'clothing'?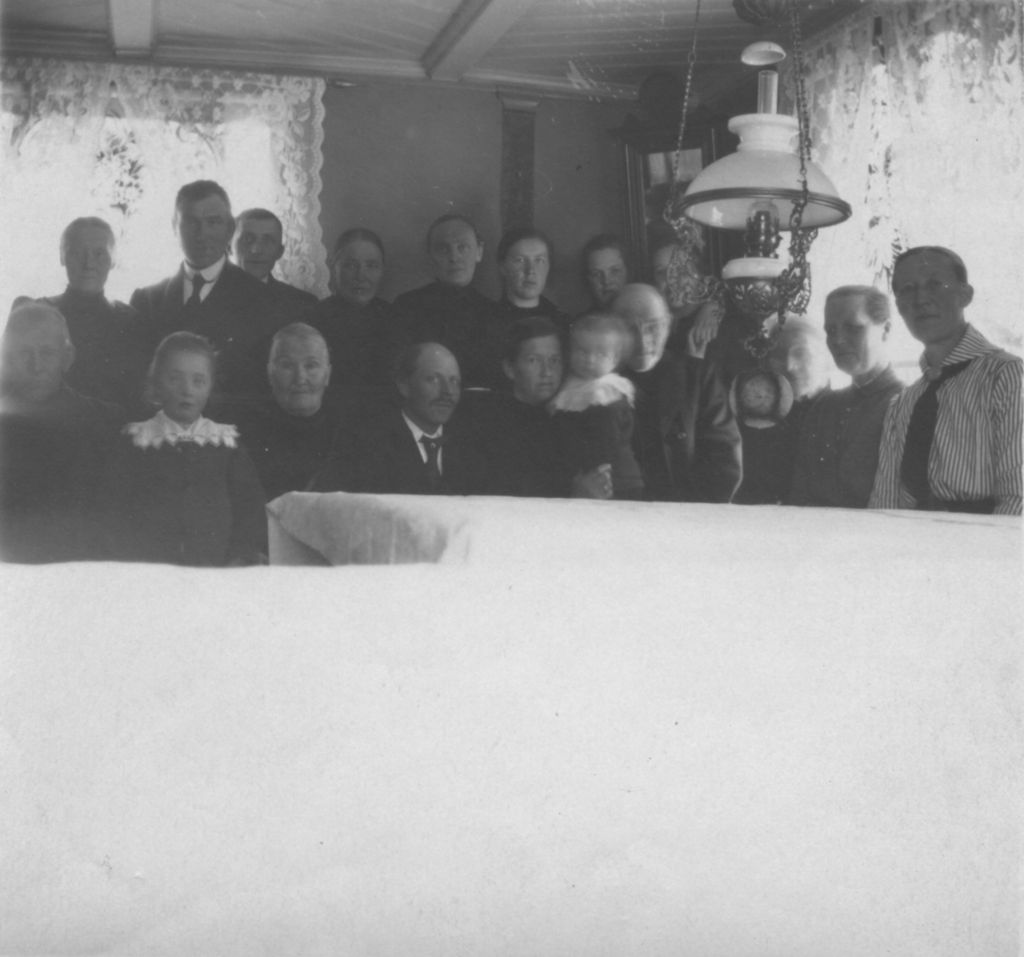
locate(388, 280, 499, 392)
